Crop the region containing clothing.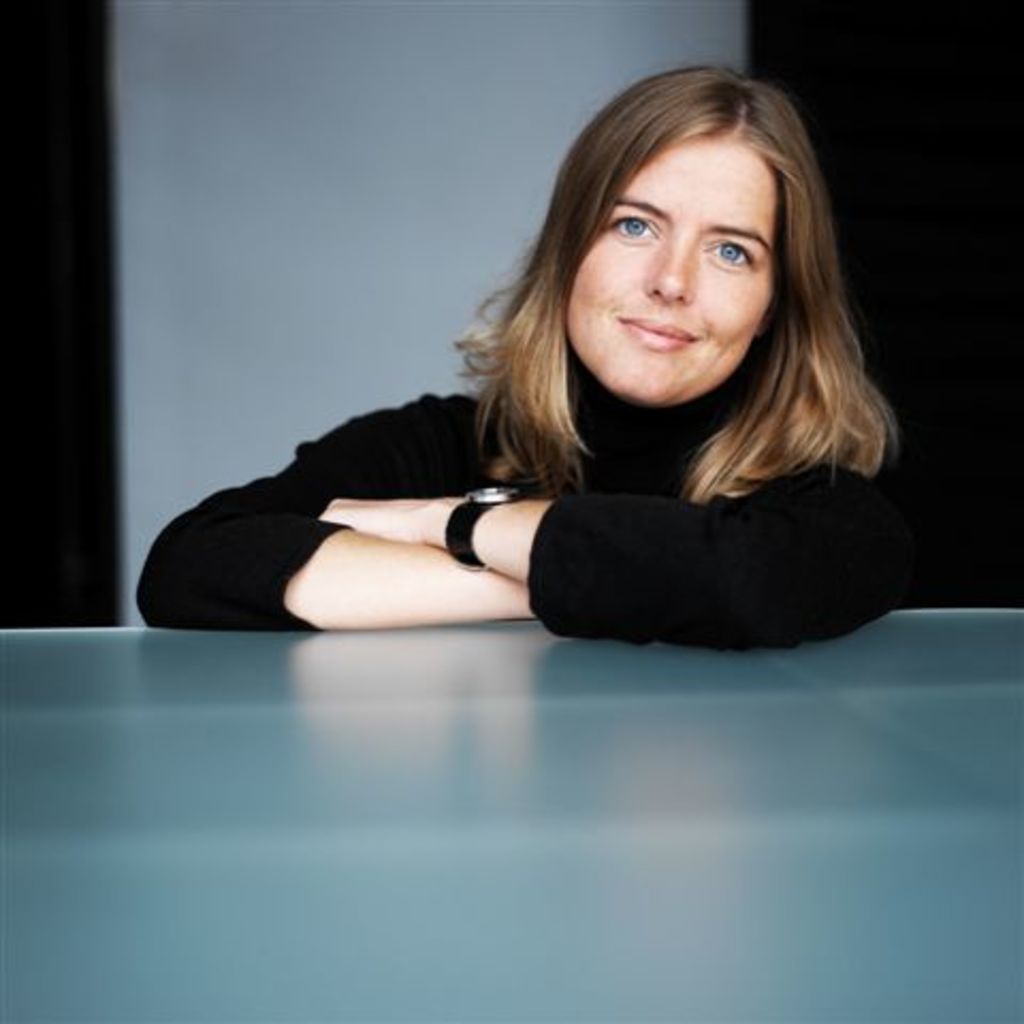
Crop region: Rect(139, 375, 960, 644).
